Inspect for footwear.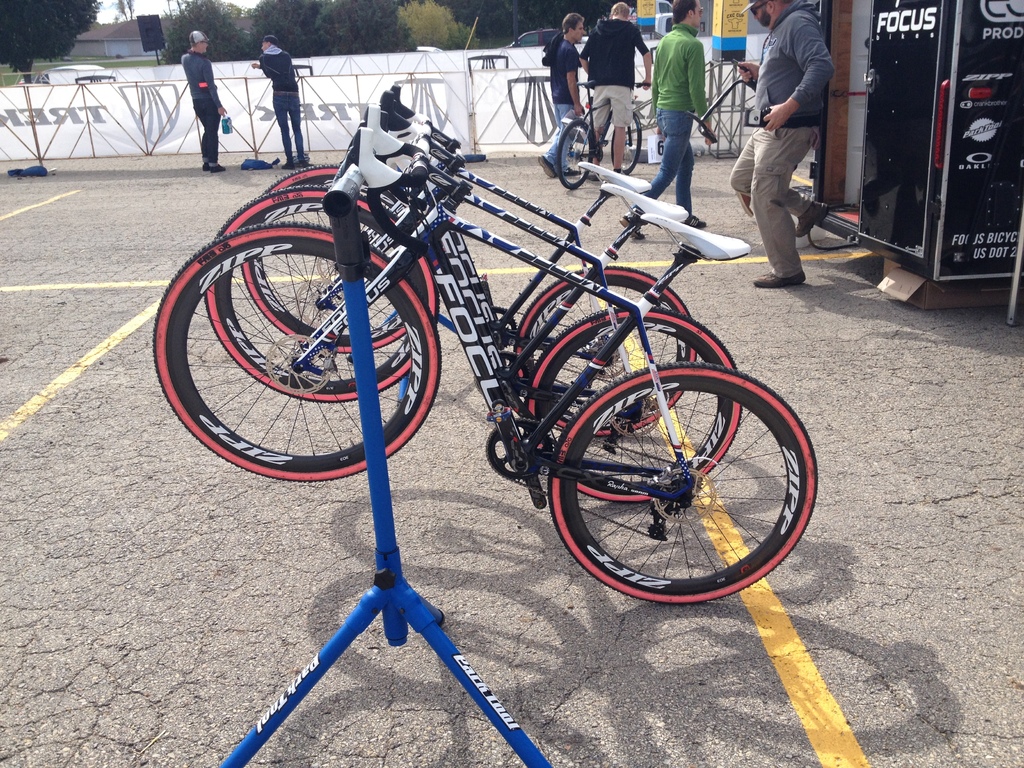
Inspection: locate(537, 154, 557, 179).
